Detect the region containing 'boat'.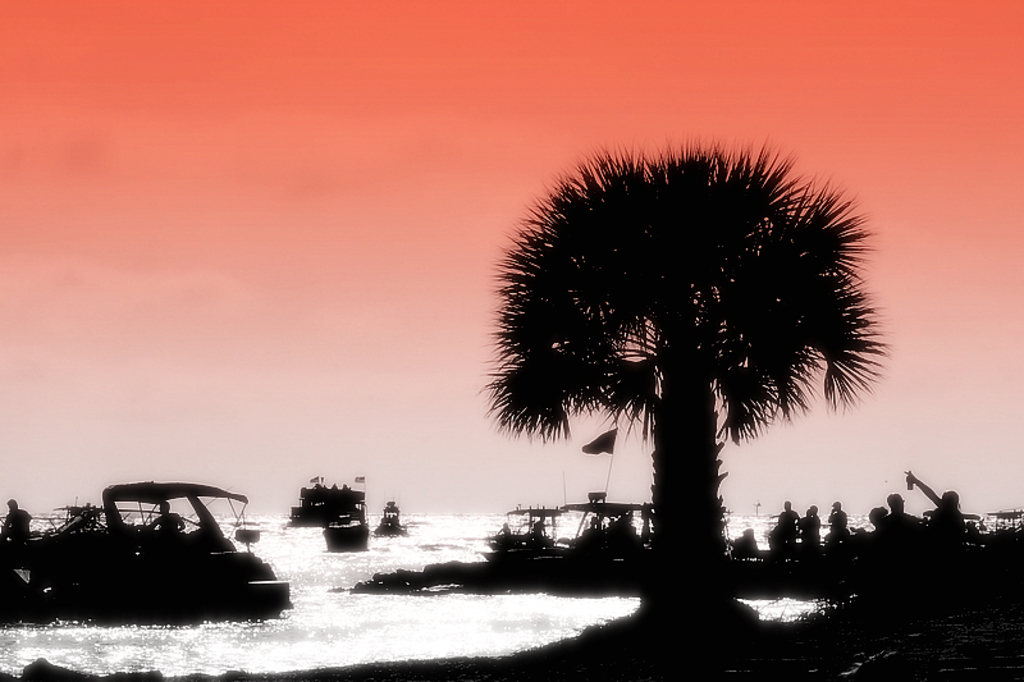
x1=477, y1=507, x2=564, y2=581.
